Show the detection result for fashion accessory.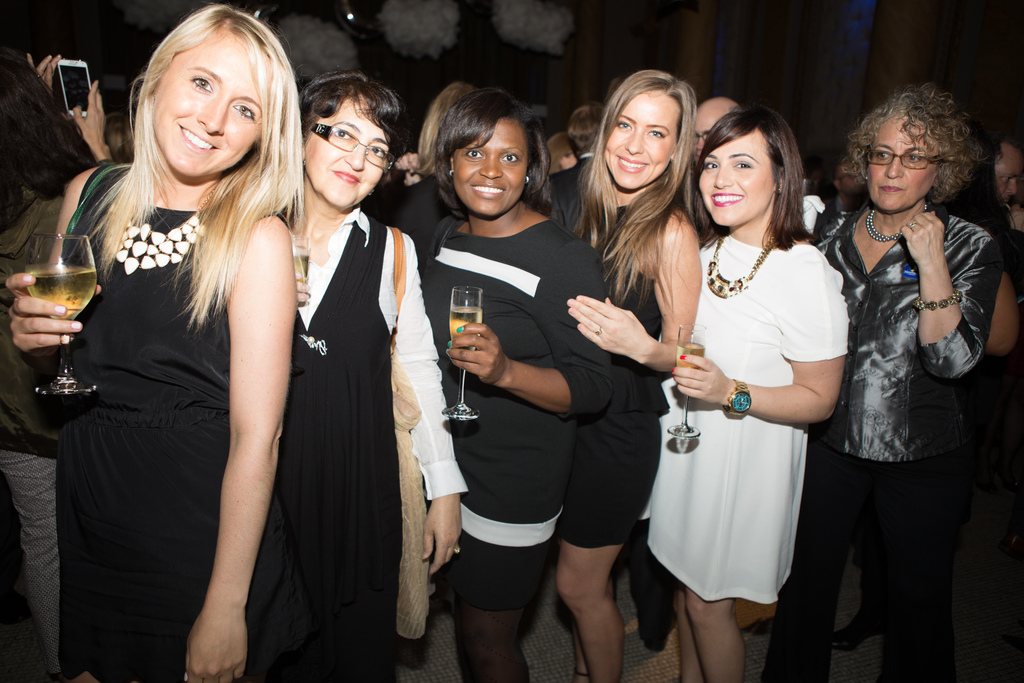
[391, 226, 406, 349].
